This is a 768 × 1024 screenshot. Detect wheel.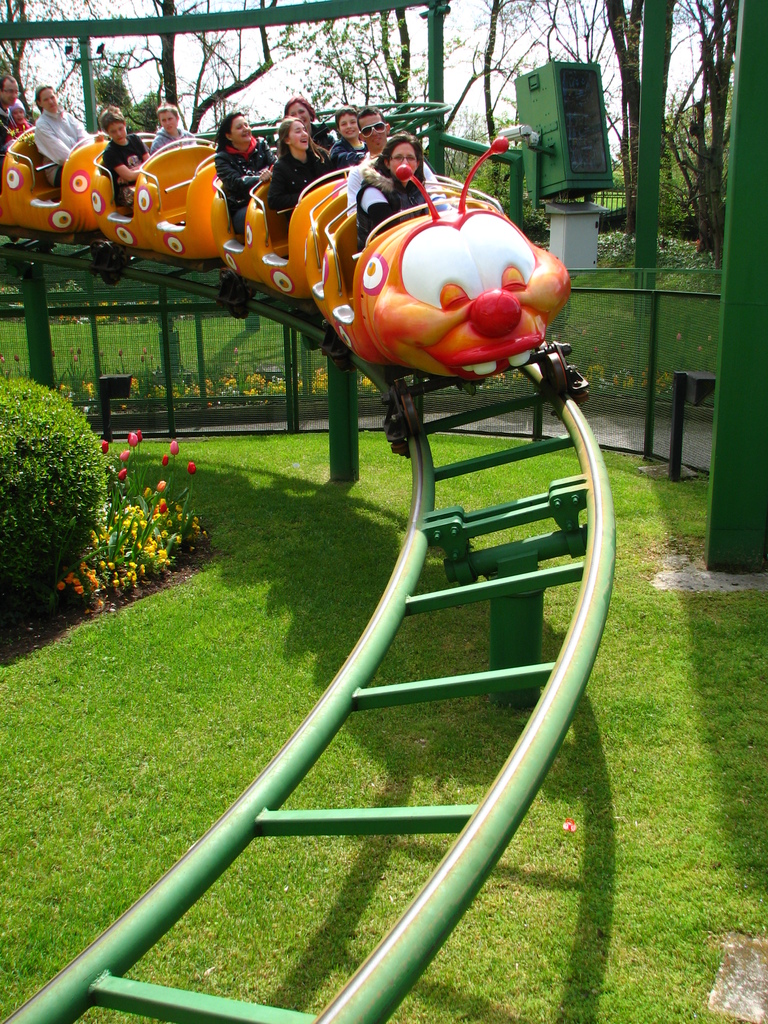
[219,265,252,324].
